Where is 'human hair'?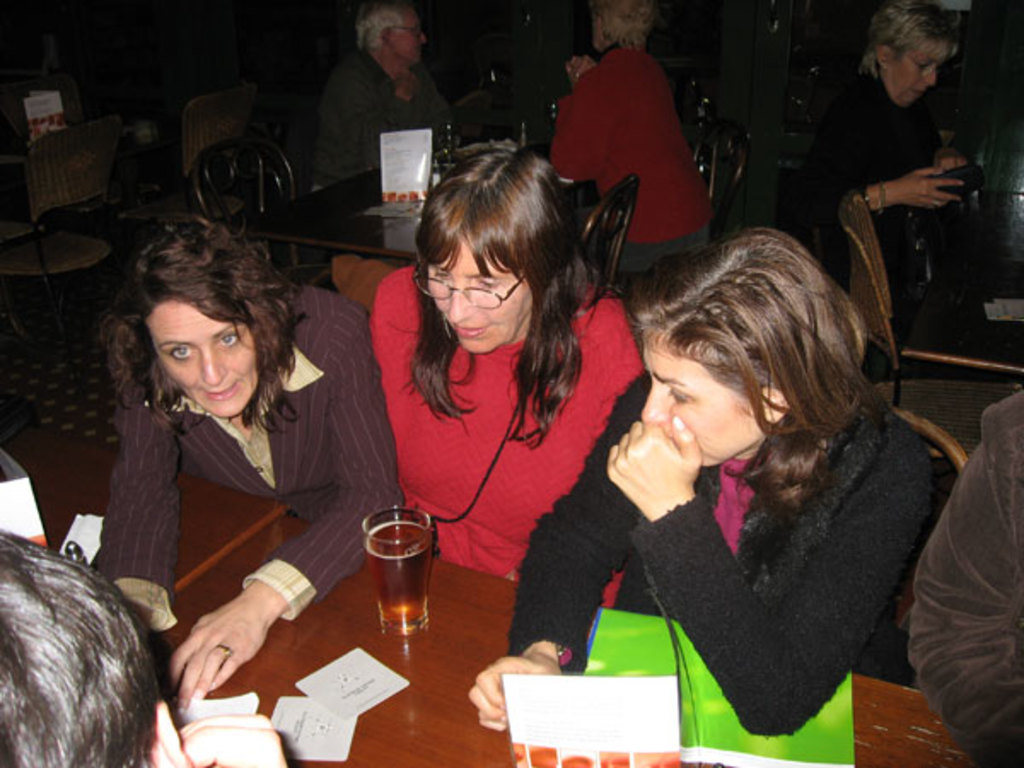
<region>0, 526, 169, 766</region>.
